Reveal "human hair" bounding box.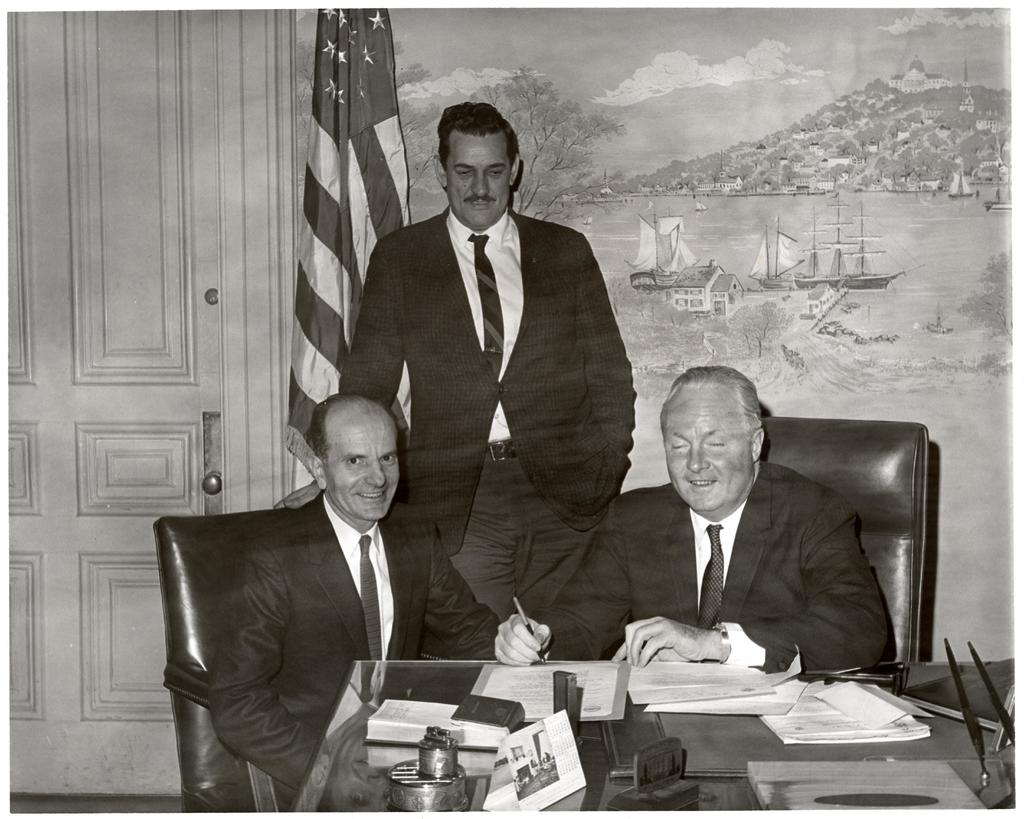
Revealed: bbox=(431, 101, 521, 204).
